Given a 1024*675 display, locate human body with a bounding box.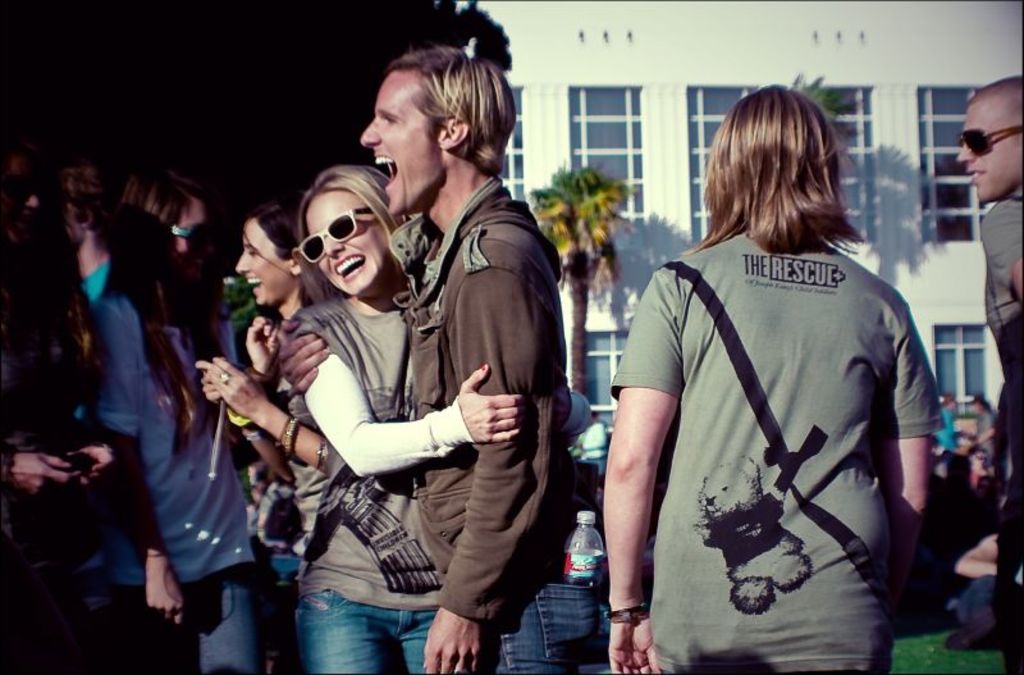
Located: x1=274, y1=45, x2=604, y2=674.
